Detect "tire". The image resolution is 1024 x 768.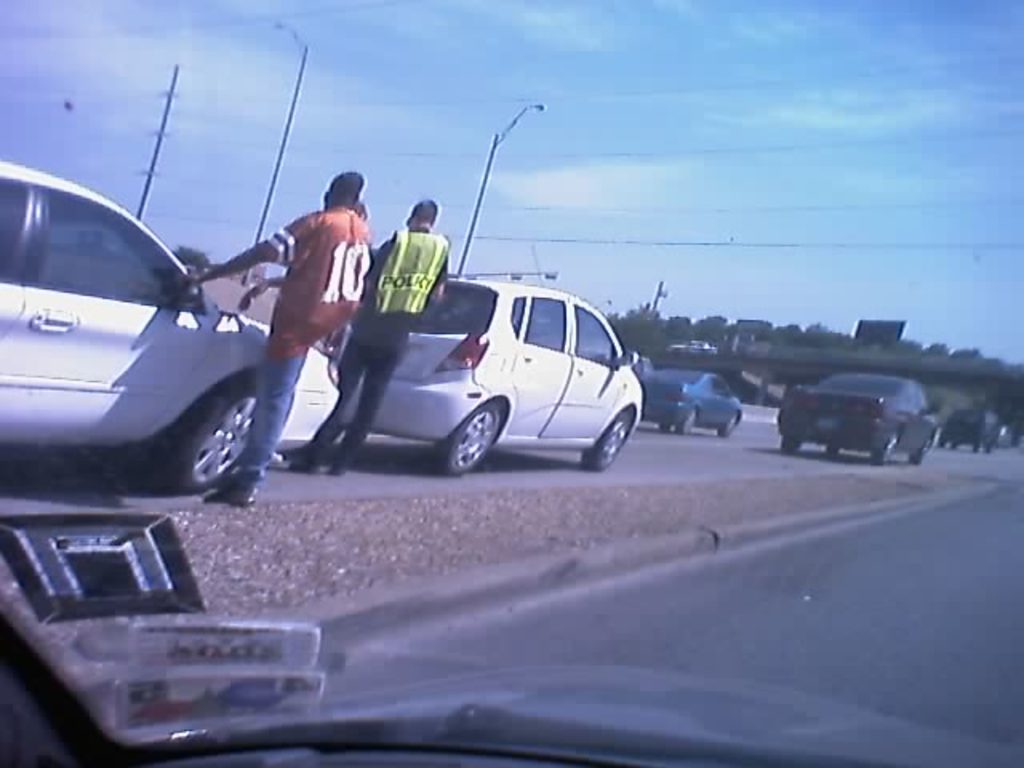
[912,430,934,467].
